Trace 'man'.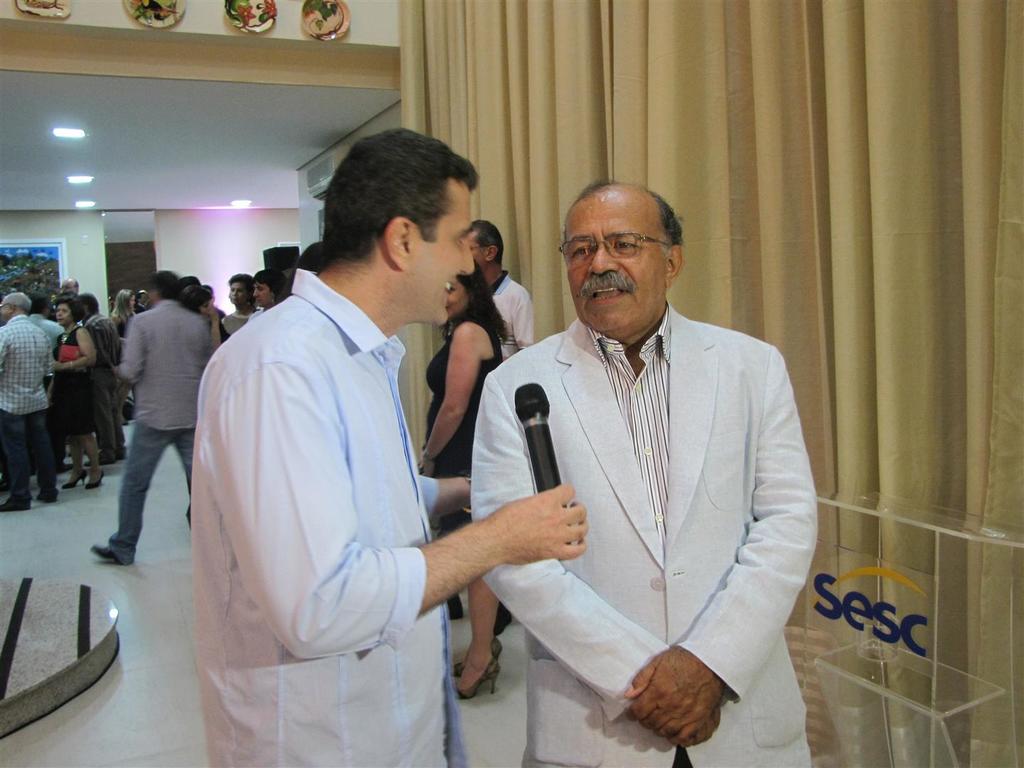
Traced to <box>452,177,828,736</box>.
